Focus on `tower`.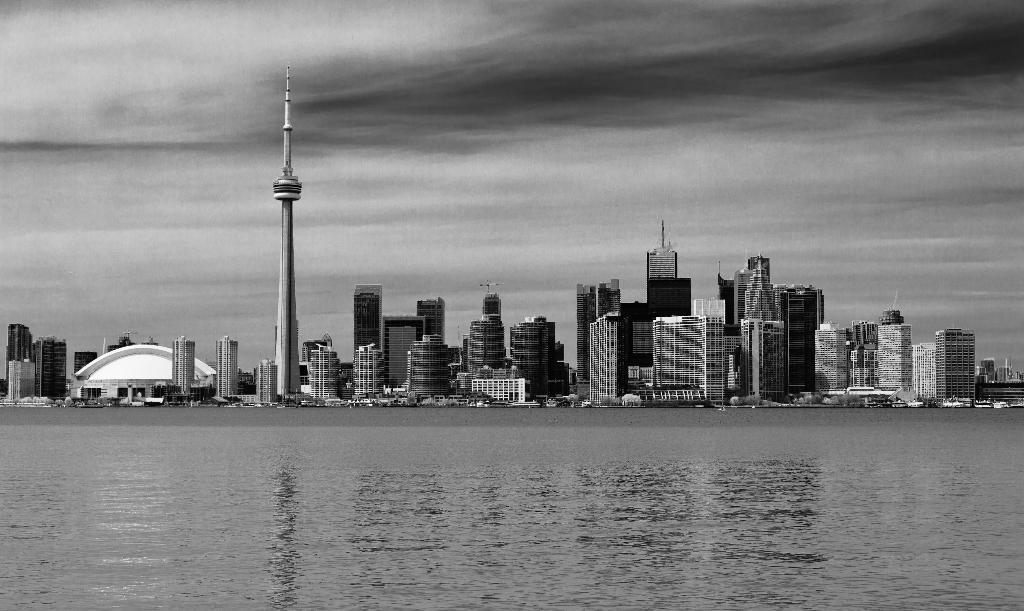
Focused at pyautogui.locateOnScreen(215, 337, 232, 401).
